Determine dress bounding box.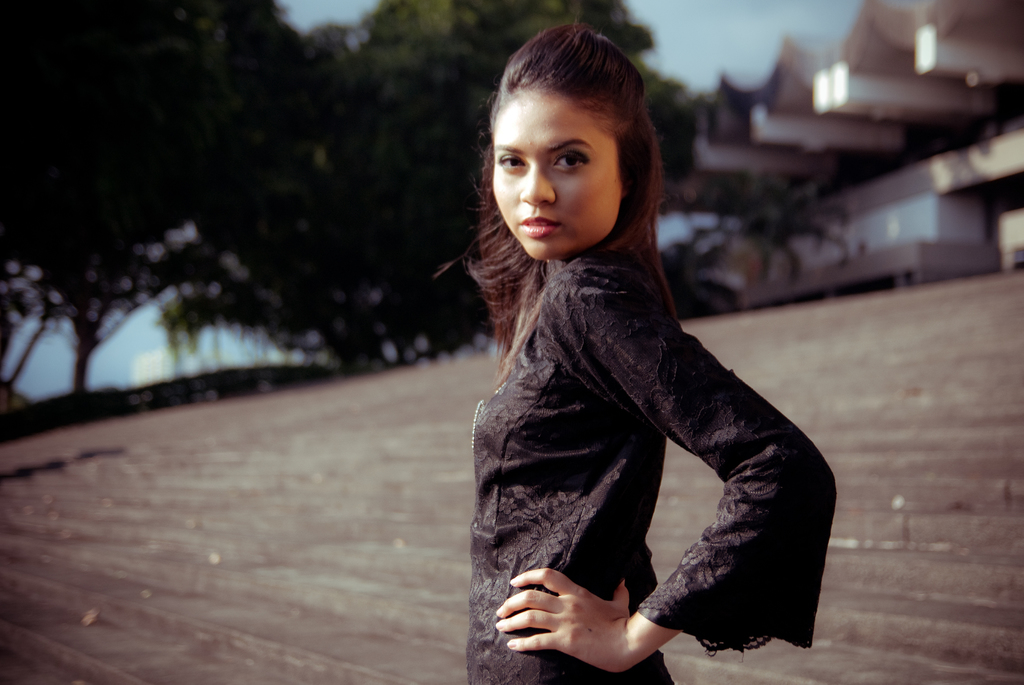
Determined: rect(467, 227, 836, 684).
